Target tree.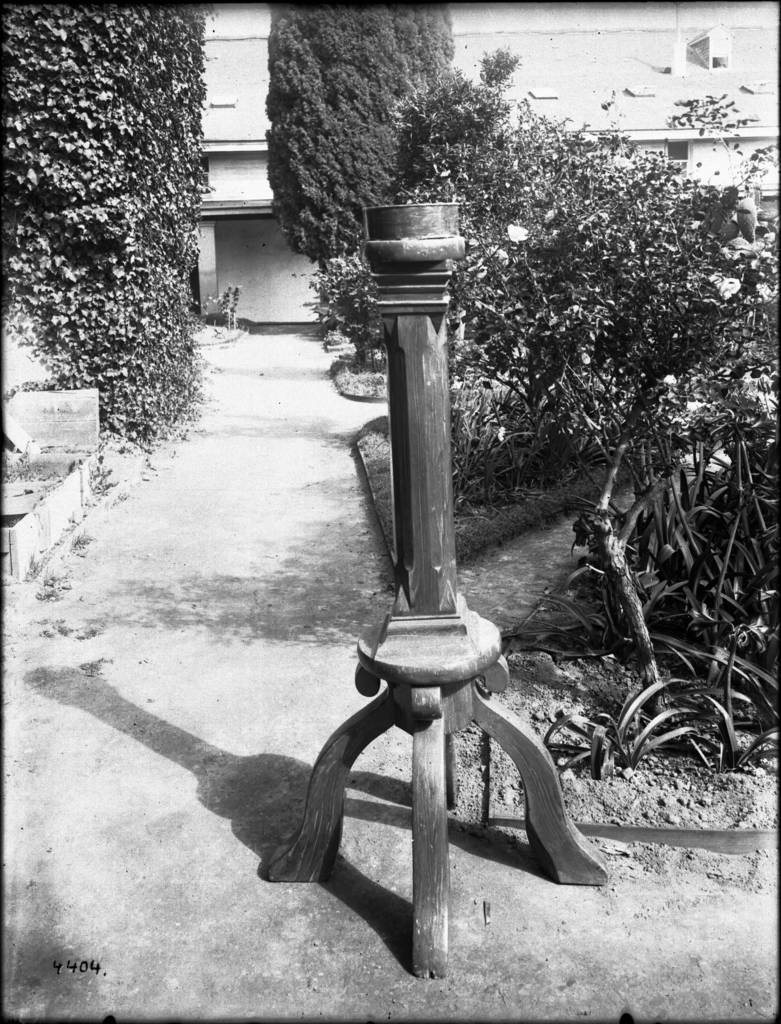
Target region: Rect(263, 3, 461, 302).
